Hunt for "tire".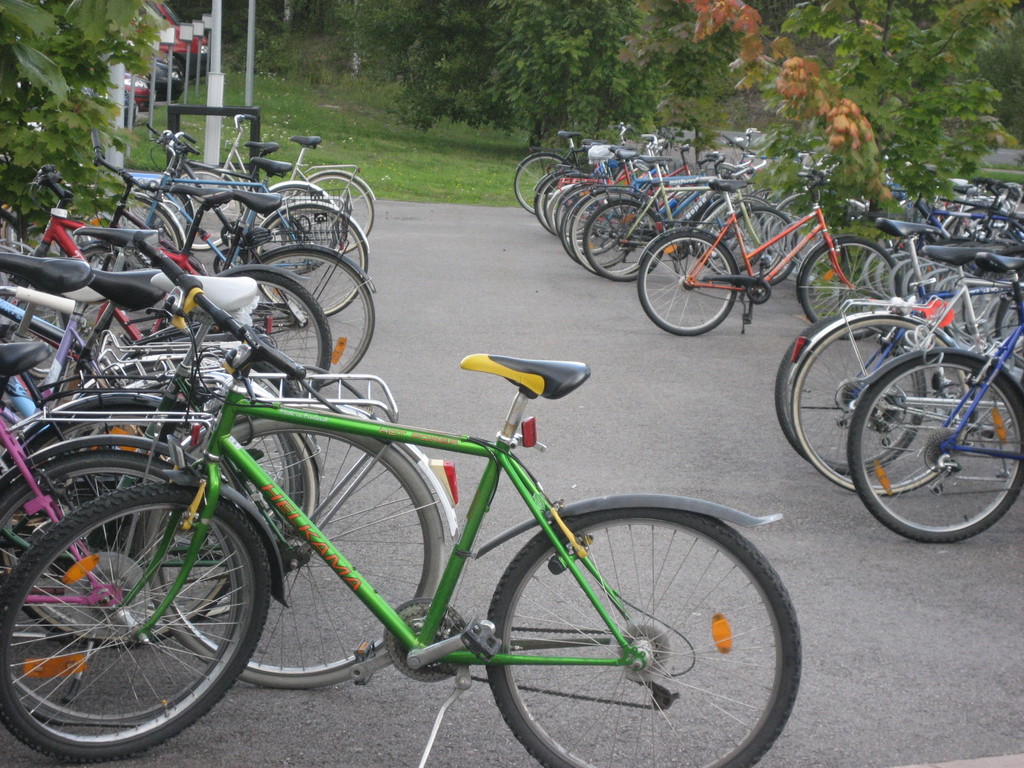
Hunted down at 801:239:909:342.
